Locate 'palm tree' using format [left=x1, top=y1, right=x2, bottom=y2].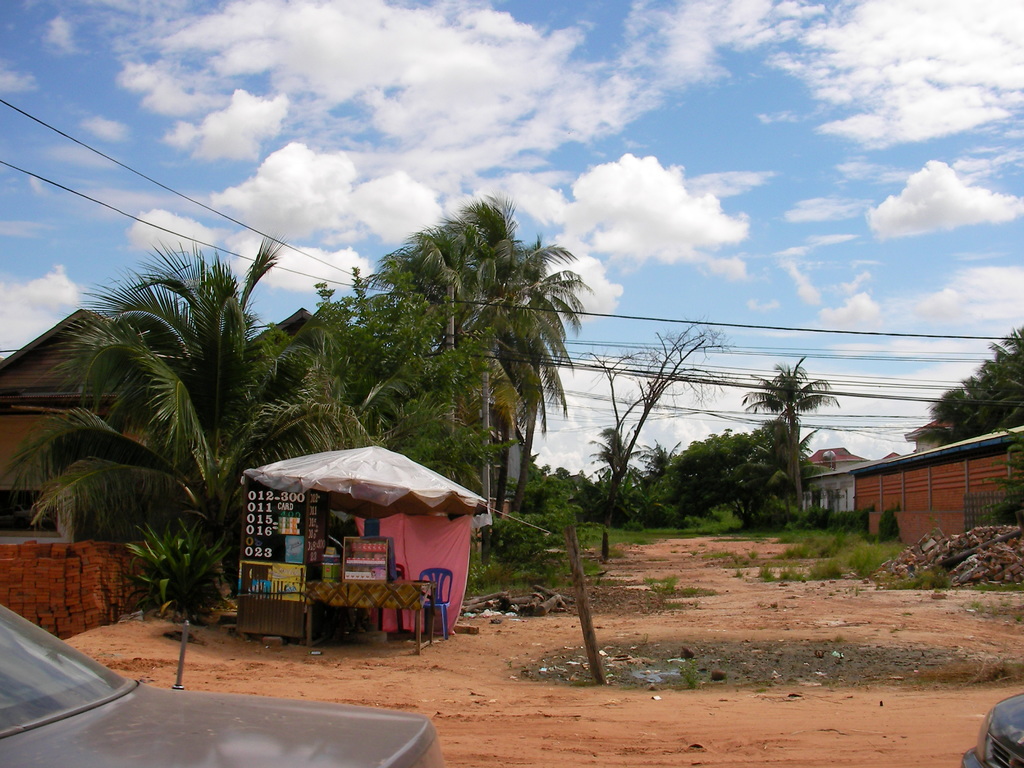
[left=739, top=362, right=818, bottom=498].
